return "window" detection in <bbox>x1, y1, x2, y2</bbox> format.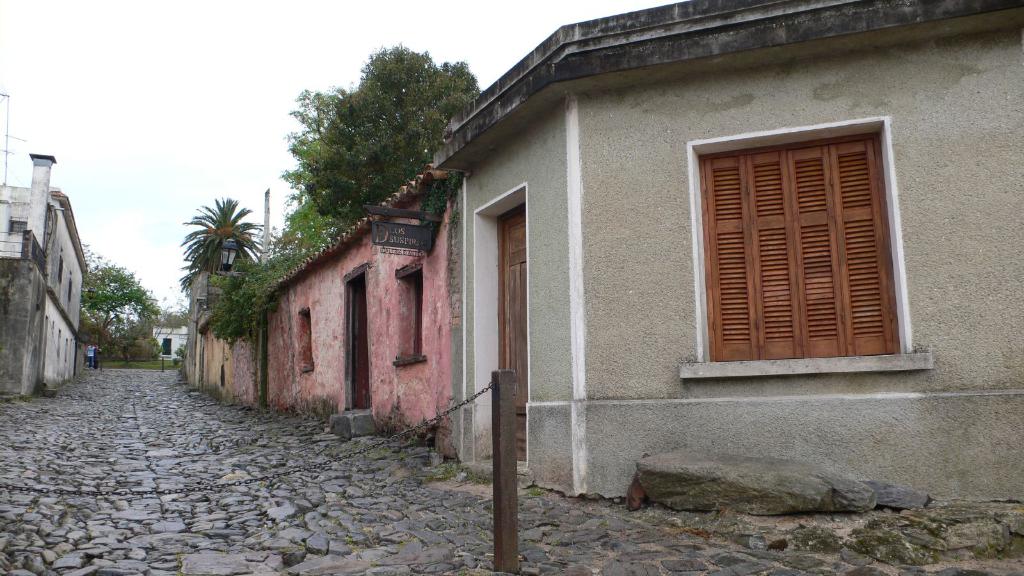
<bbox>390, 260, 422, 369</bbox>.
